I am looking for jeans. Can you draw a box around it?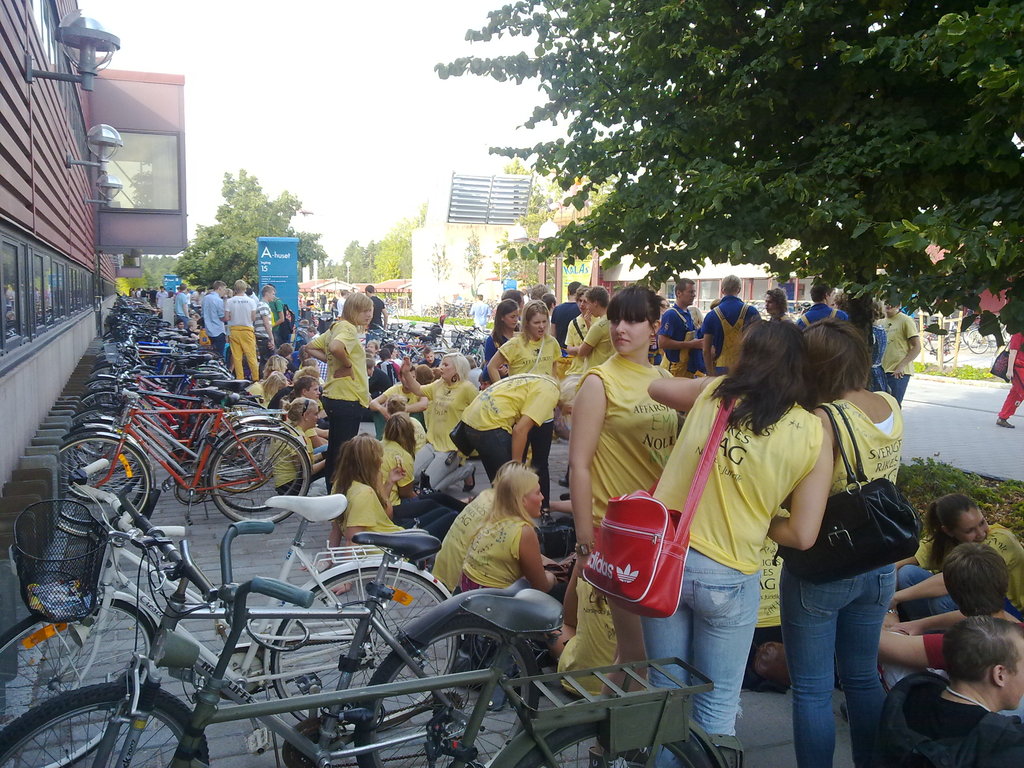
Sure, the bounding box is <bbox>784, 543, 906, 756</bbox>.
